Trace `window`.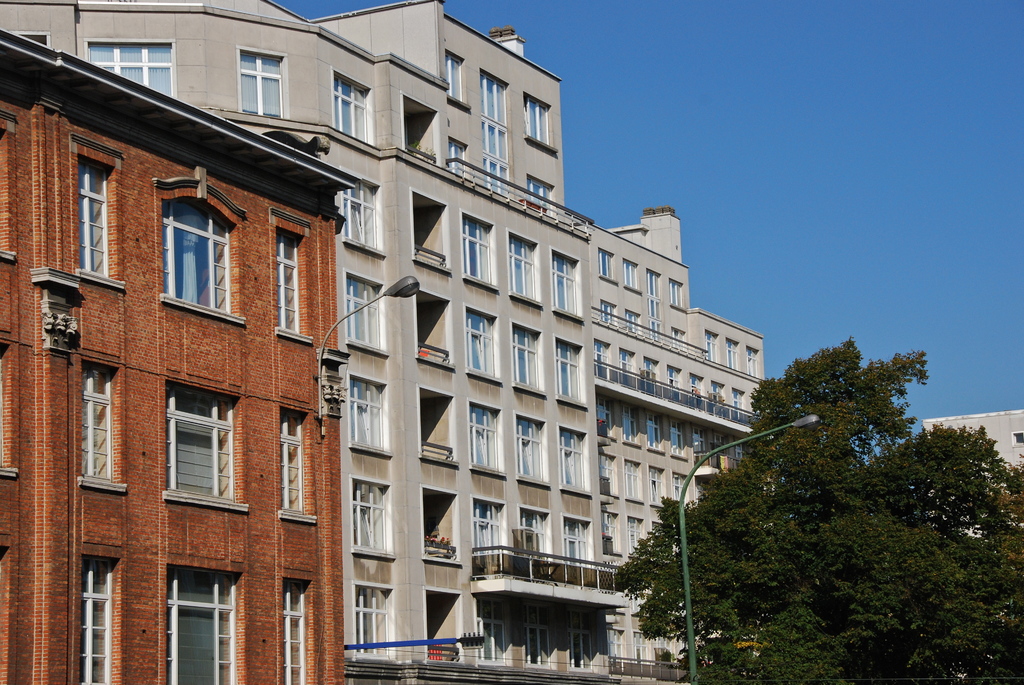
Traced to l=669, t=474, r=689, b=505.
